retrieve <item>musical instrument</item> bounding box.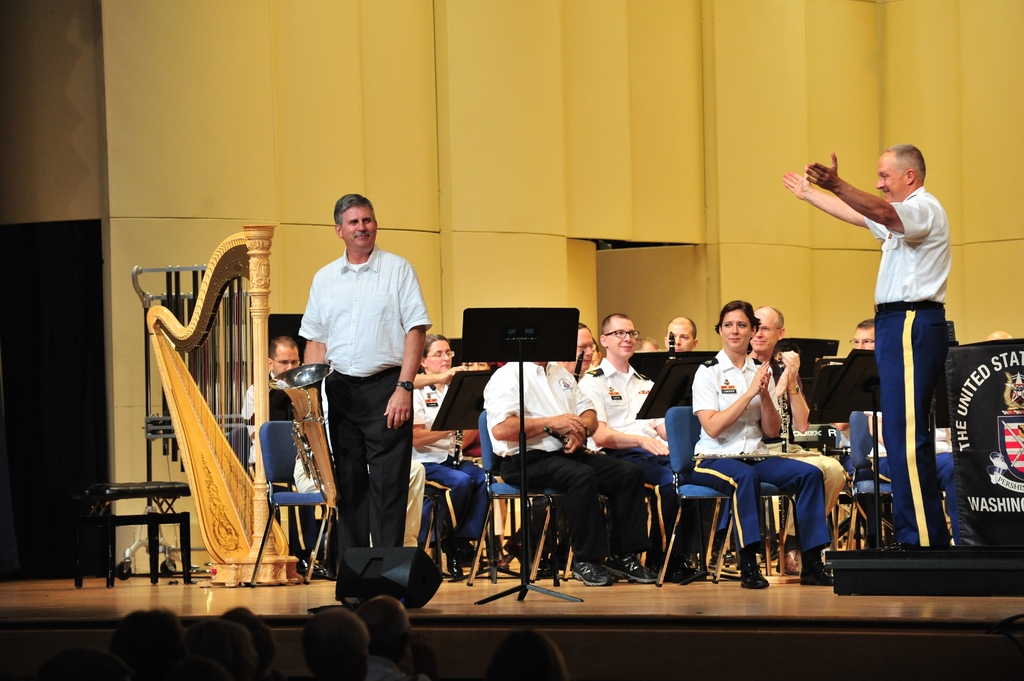
Bounding box: <box>450,356,473,469</box>.
